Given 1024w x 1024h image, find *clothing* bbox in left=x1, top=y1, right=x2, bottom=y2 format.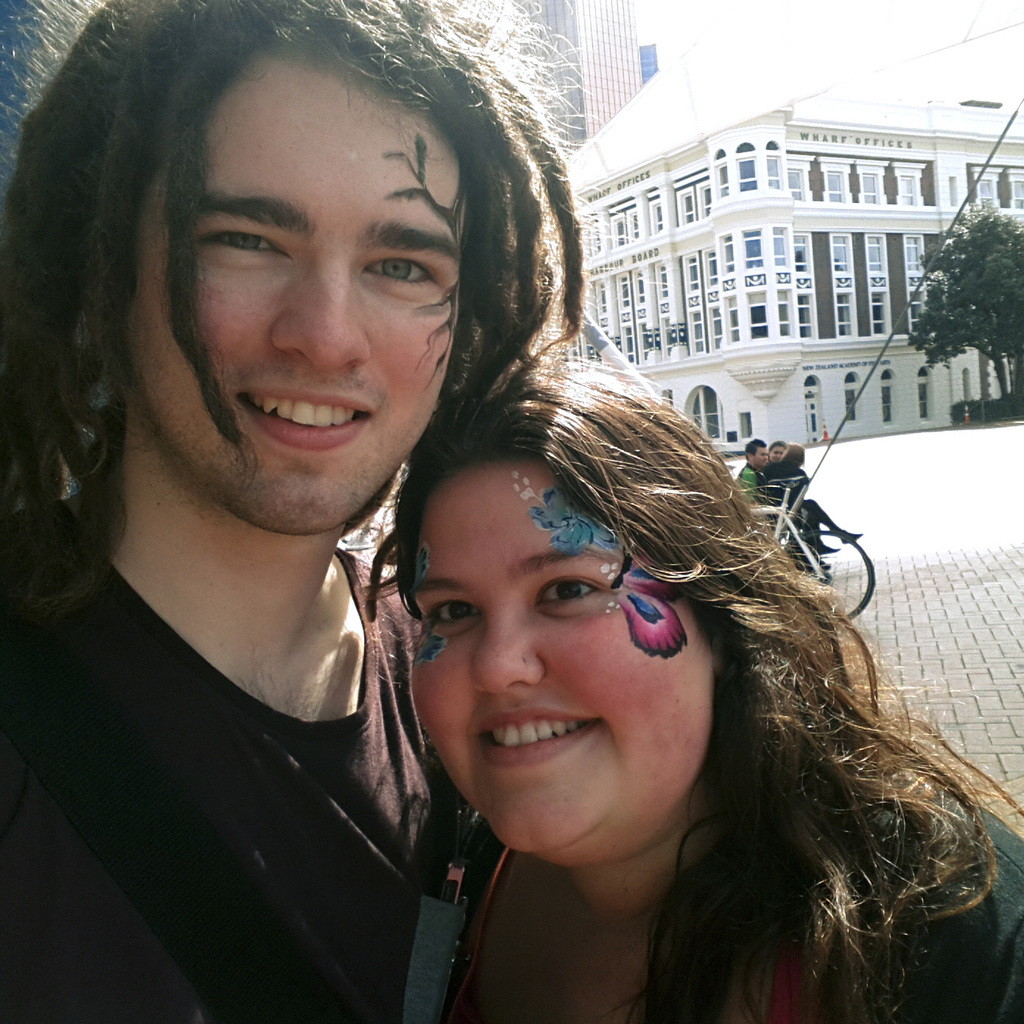
left=424, top=730, right=1023, bottom=1023.
